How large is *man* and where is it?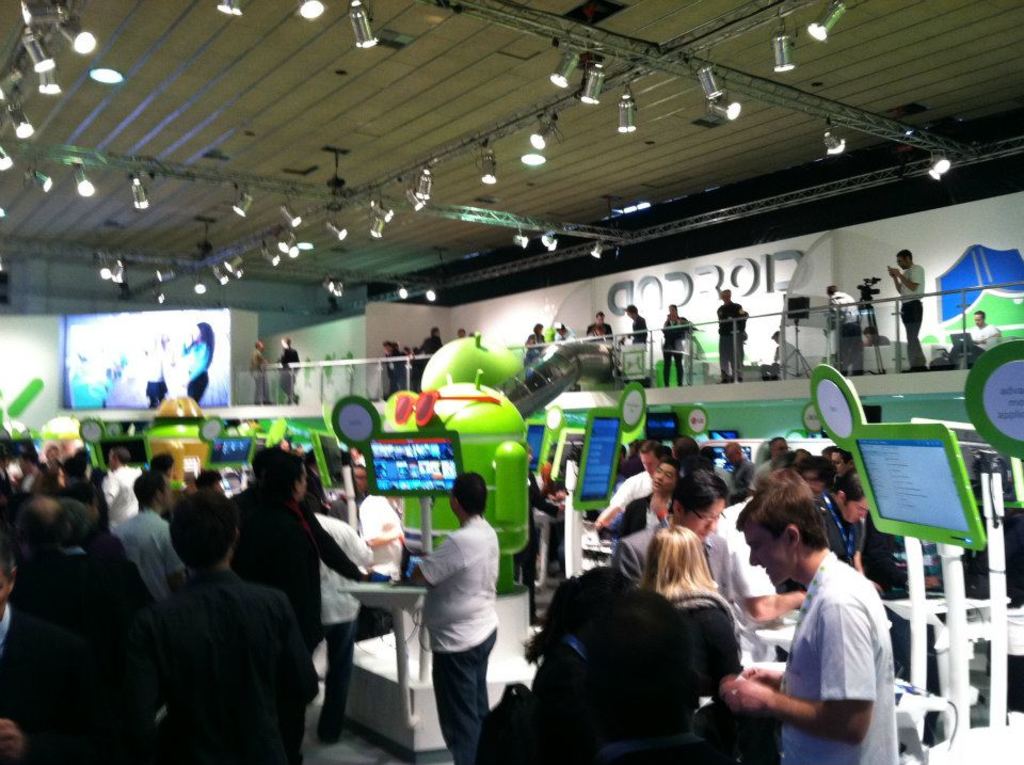
Bounding box: detection(893, 248, 929, 377).
